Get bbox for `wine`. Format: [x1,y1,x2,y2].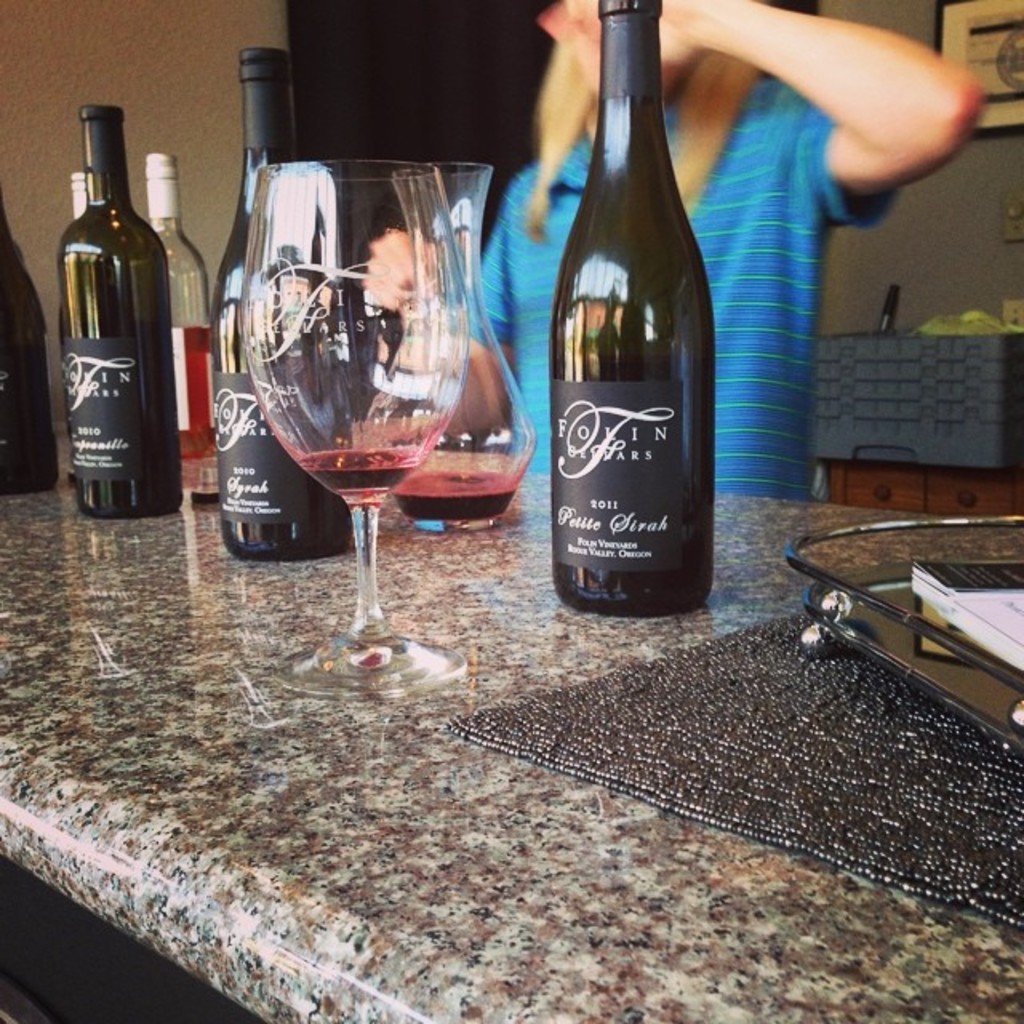
[48,96,181,518].
